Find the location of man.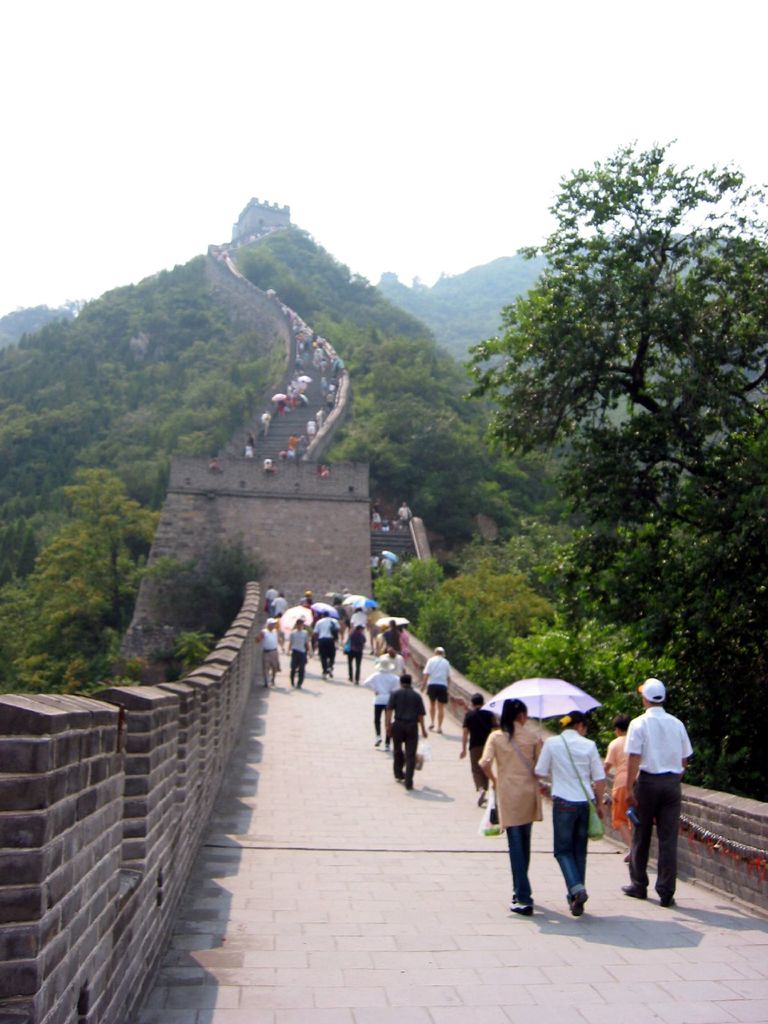
Location: bbox=(287, 619, 314, 689).
